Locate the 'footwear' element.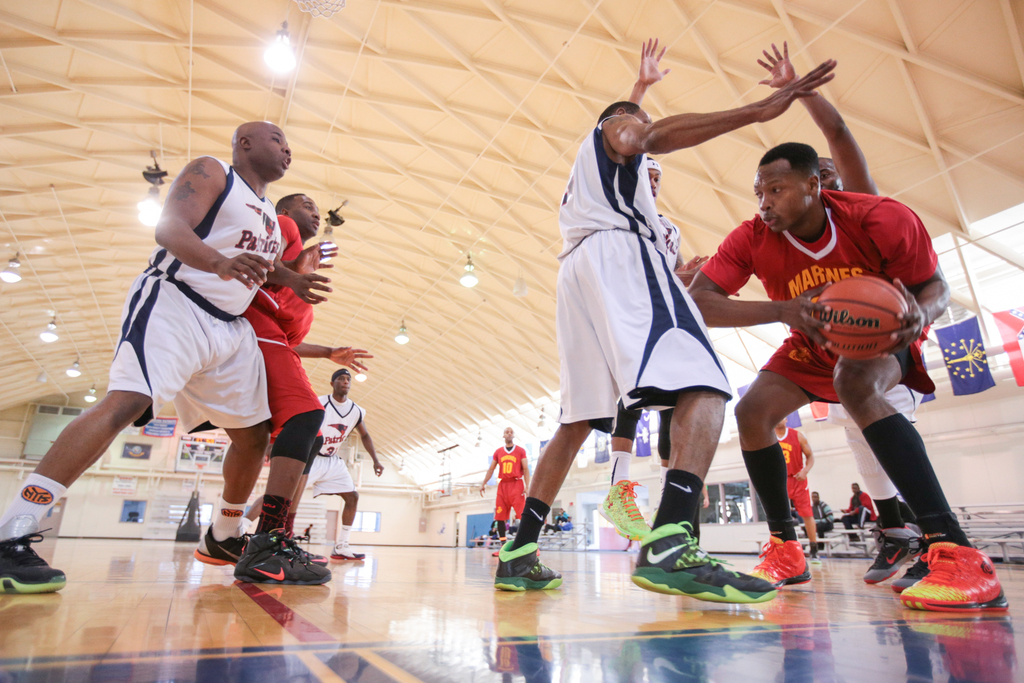
Element bbox: {"x1": 865, "y1": 526, "x2": 925, "y2": 585}.
